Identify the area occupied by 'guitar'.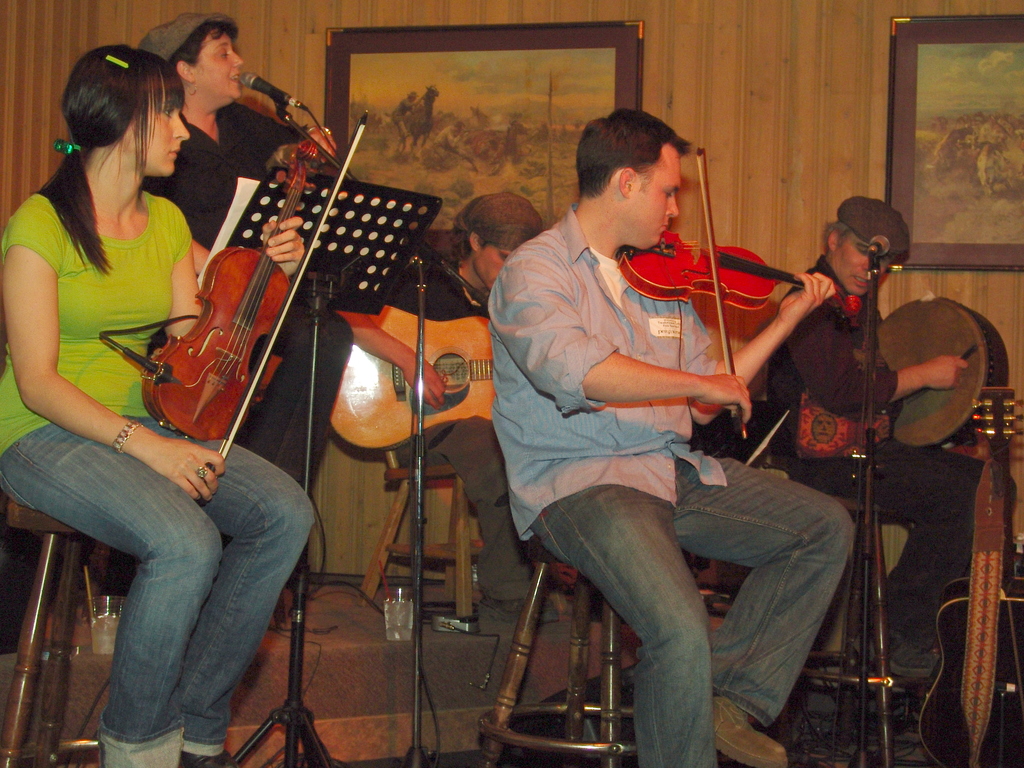
Area: (left=319, top=297, right=514, bottom=434).
